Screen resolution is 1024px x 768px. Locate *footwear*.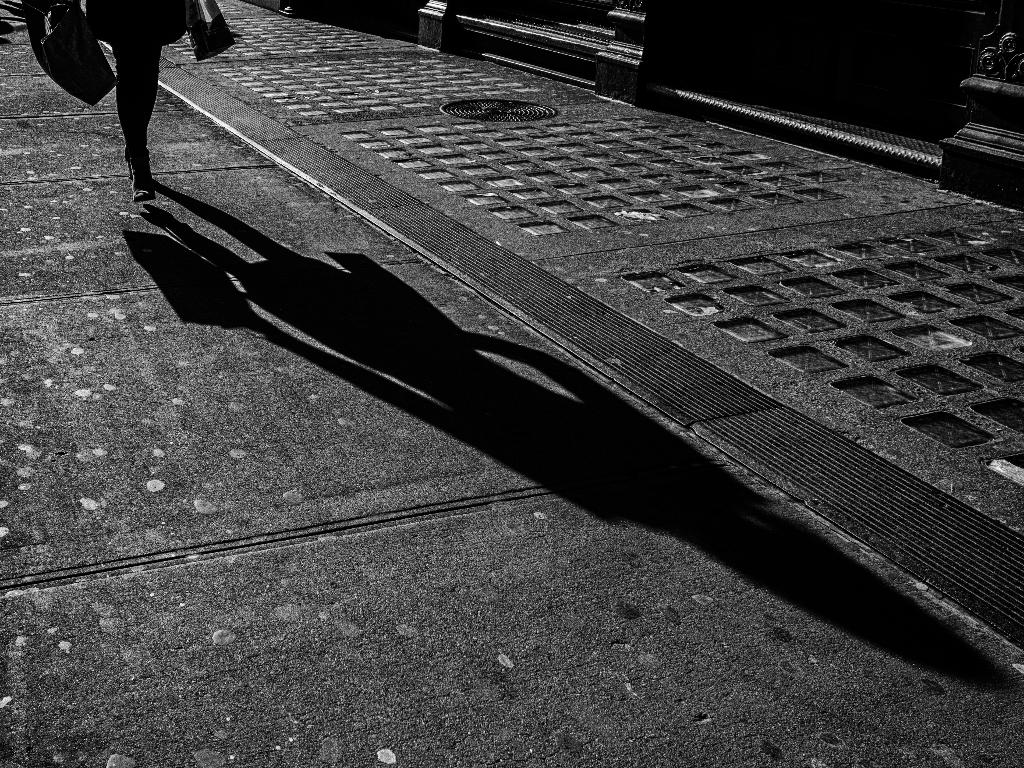
Rect(131, 150, 164, 205).
